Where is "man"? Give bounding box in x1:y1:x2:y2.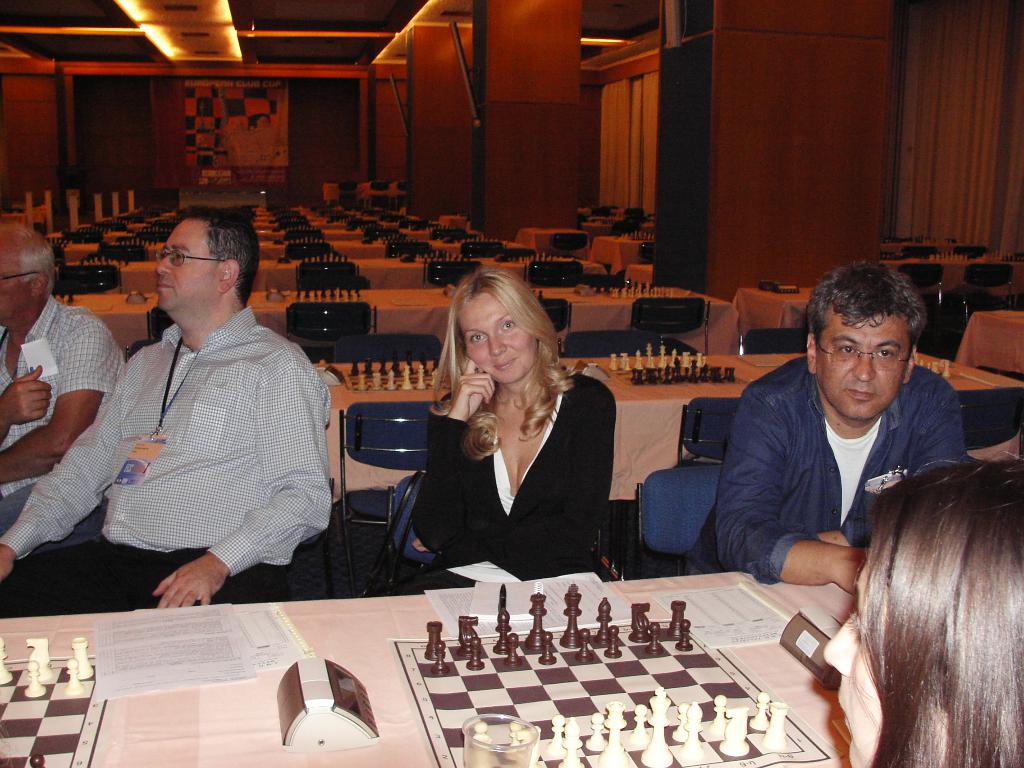
61:191:342:630.
